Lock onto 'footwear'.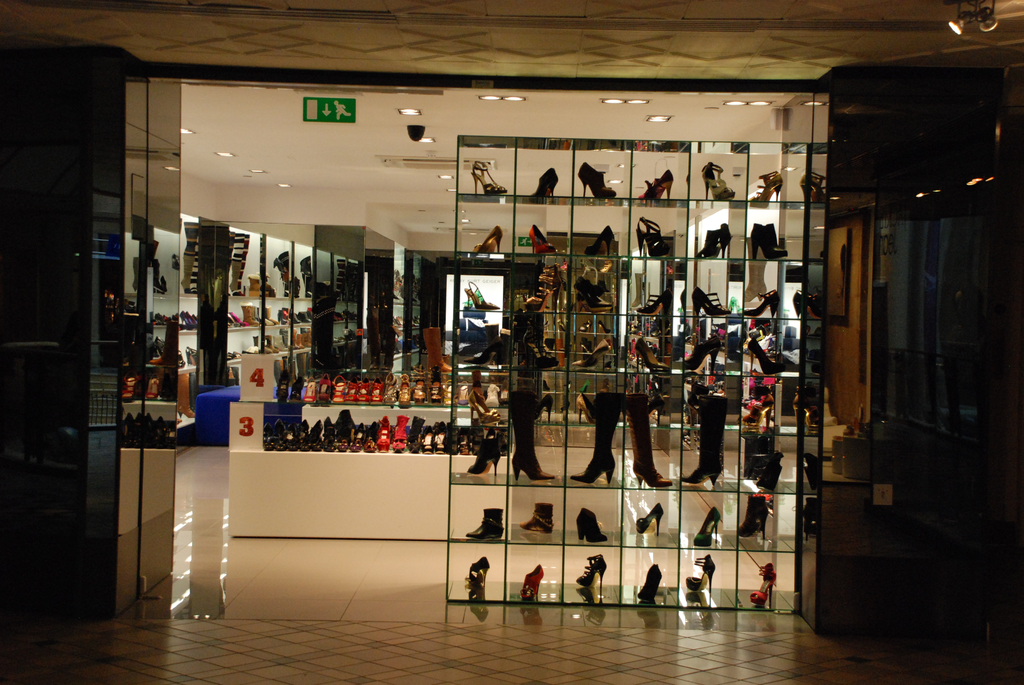
Locked: crop(483, 382, 497, 408).
